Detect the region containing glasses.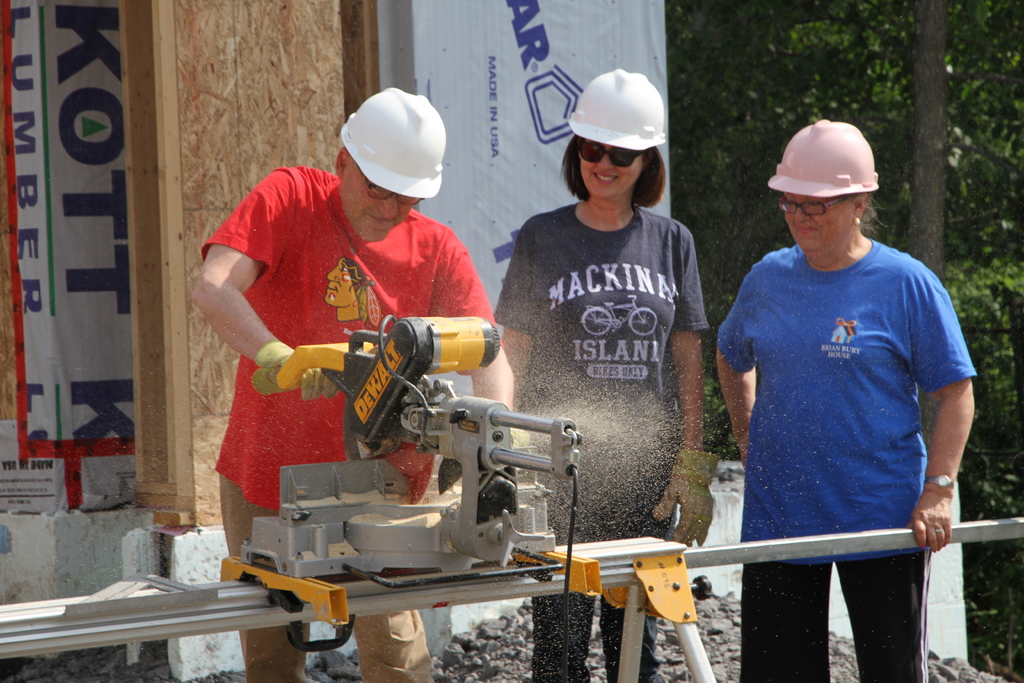
detection(783, 197, 860, 215).
